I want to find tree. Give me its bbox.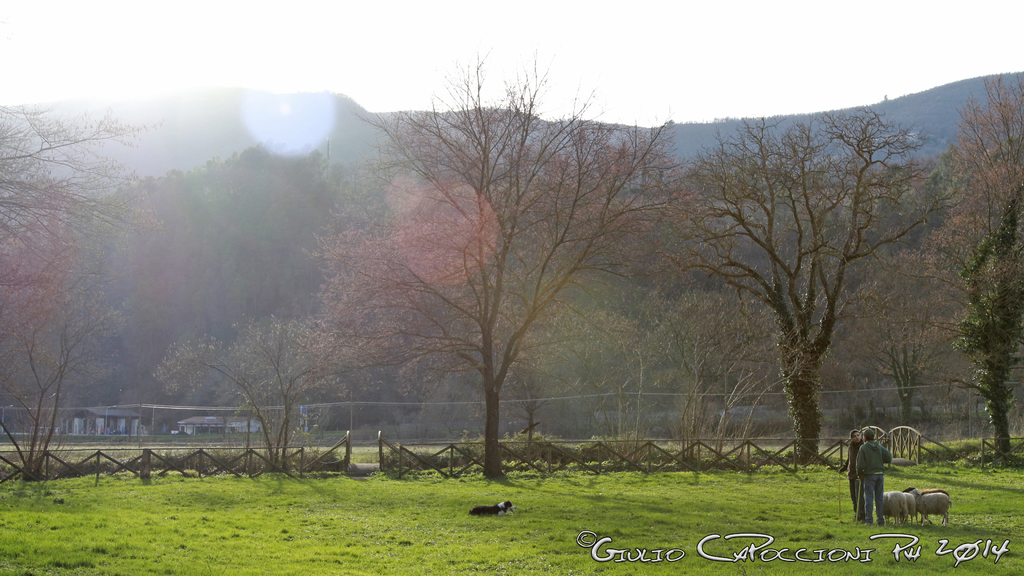
bbox(154, 311, 383, 477).
